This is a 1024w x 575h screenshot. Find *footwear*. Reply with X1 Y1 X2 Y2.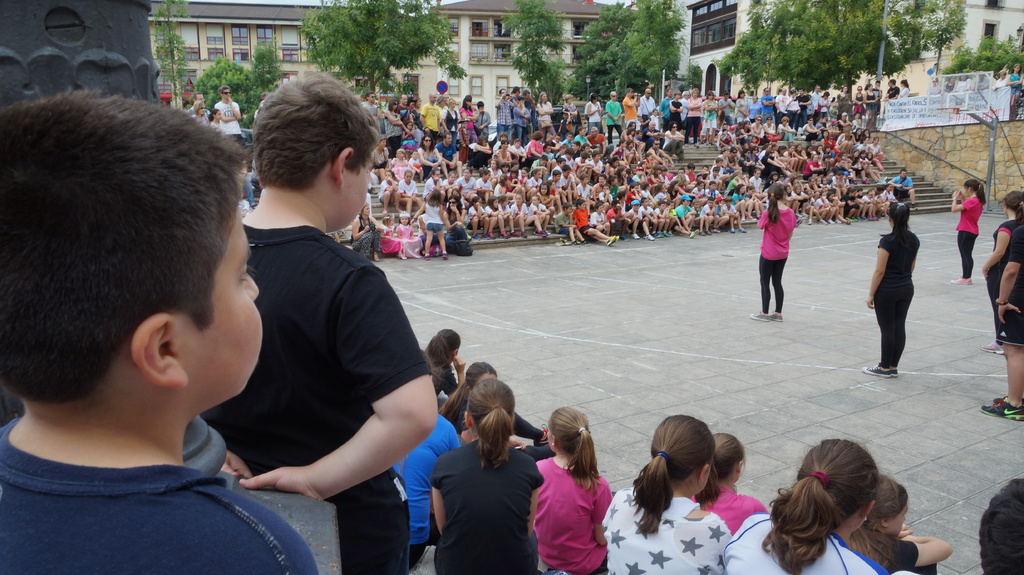
983 402 1023 421.
